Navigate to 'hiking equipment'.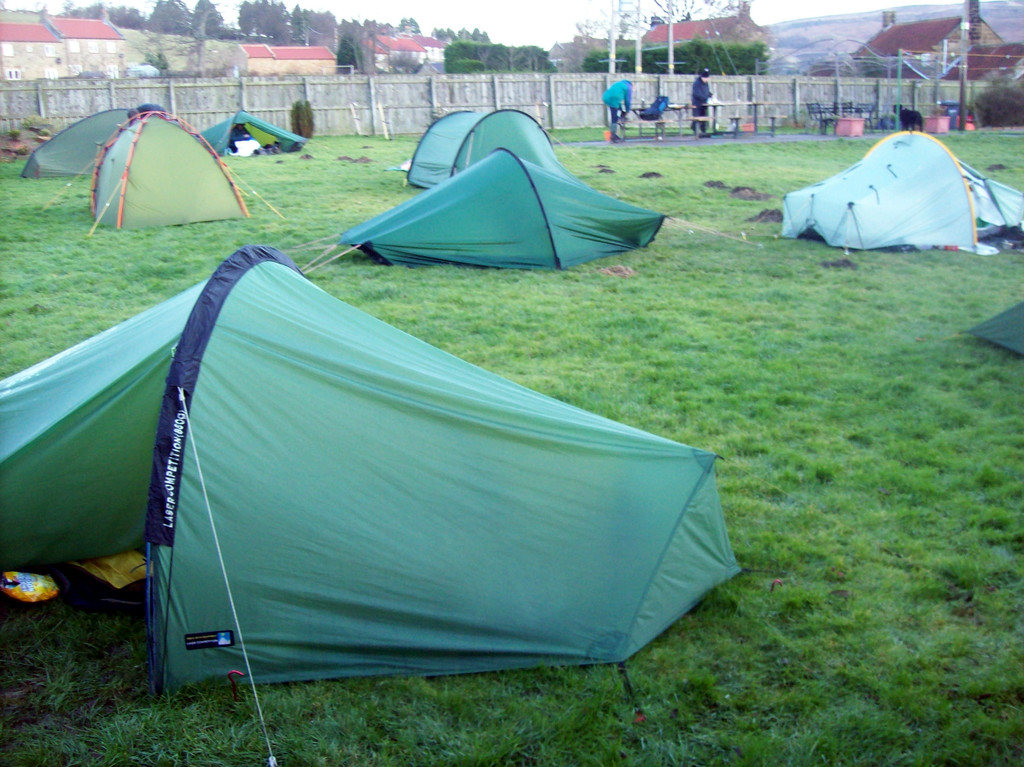
Navigation target: bbox=(344, 103, 673, 275).
